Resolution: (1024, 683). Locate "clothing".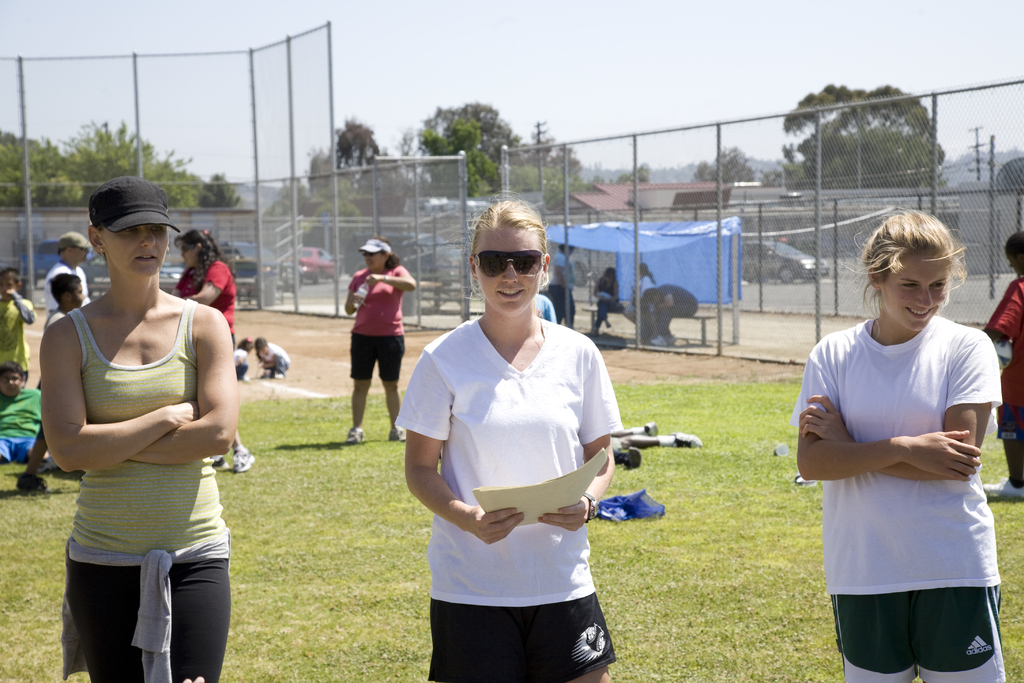
787/317/1007/682.
